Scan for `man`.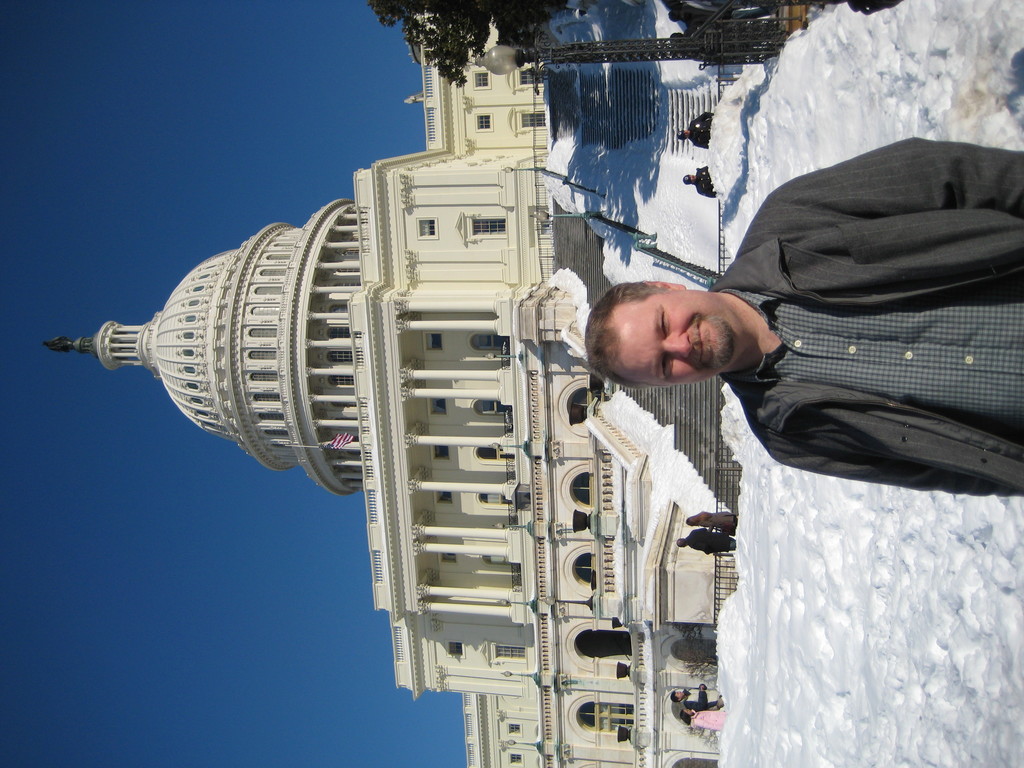
Scan result: box=[682, 166, 717, 200].
